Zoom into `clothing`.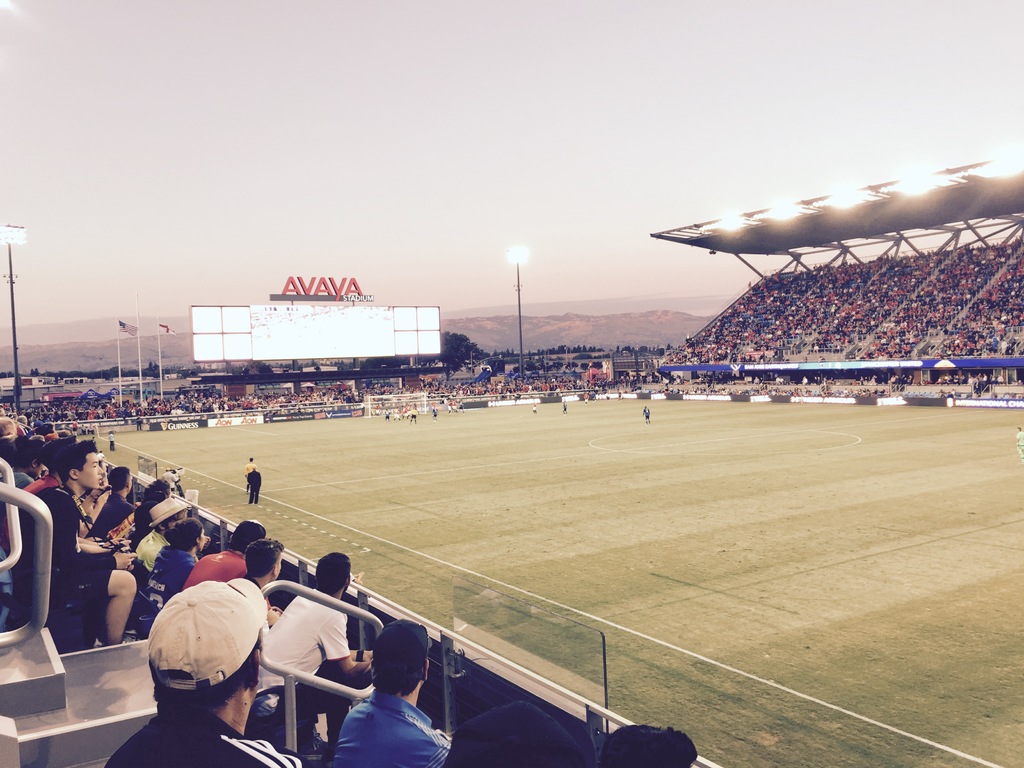
Zoom target: (97, 450, 105, 461).
